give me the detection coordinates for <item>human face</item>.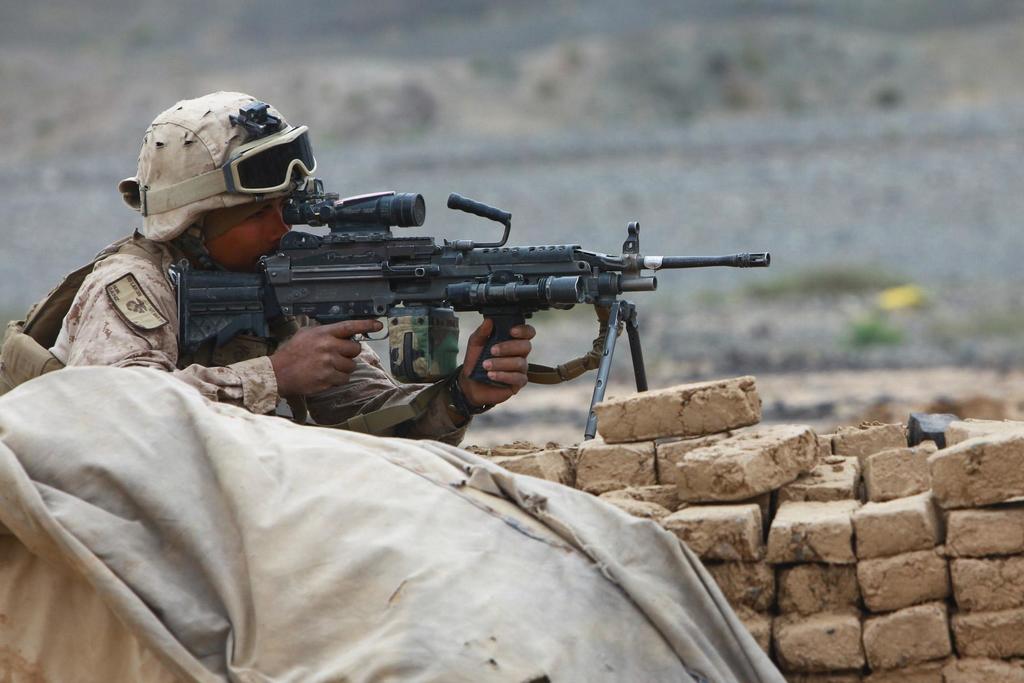
rect(188, 186, 296, 276).
